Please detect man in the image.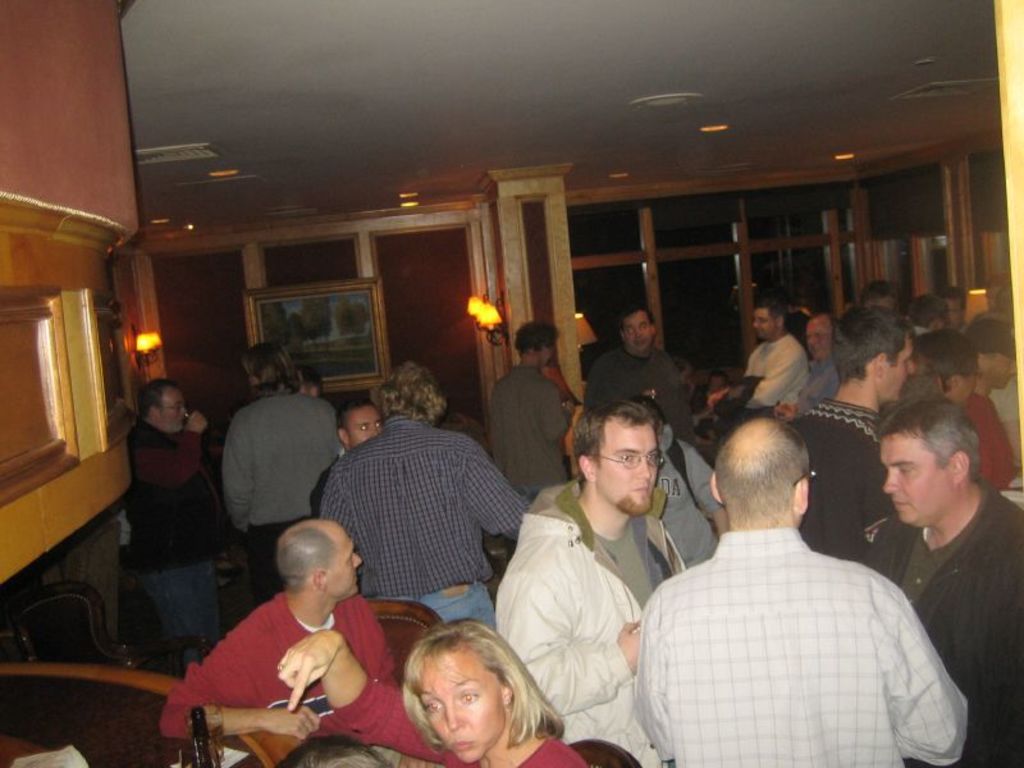
632, 399, 960, 764.
